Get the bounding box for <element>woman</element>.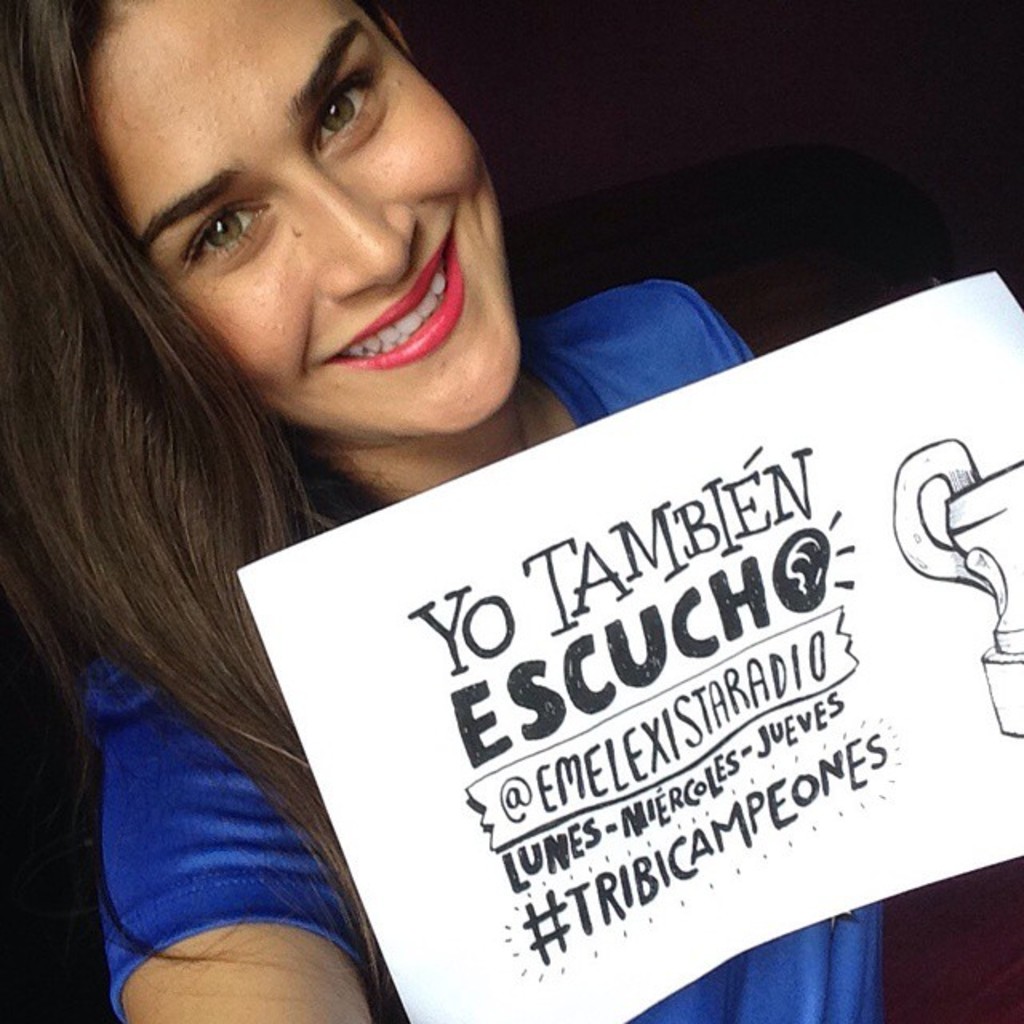
box(0, 0, 885, 1022).
